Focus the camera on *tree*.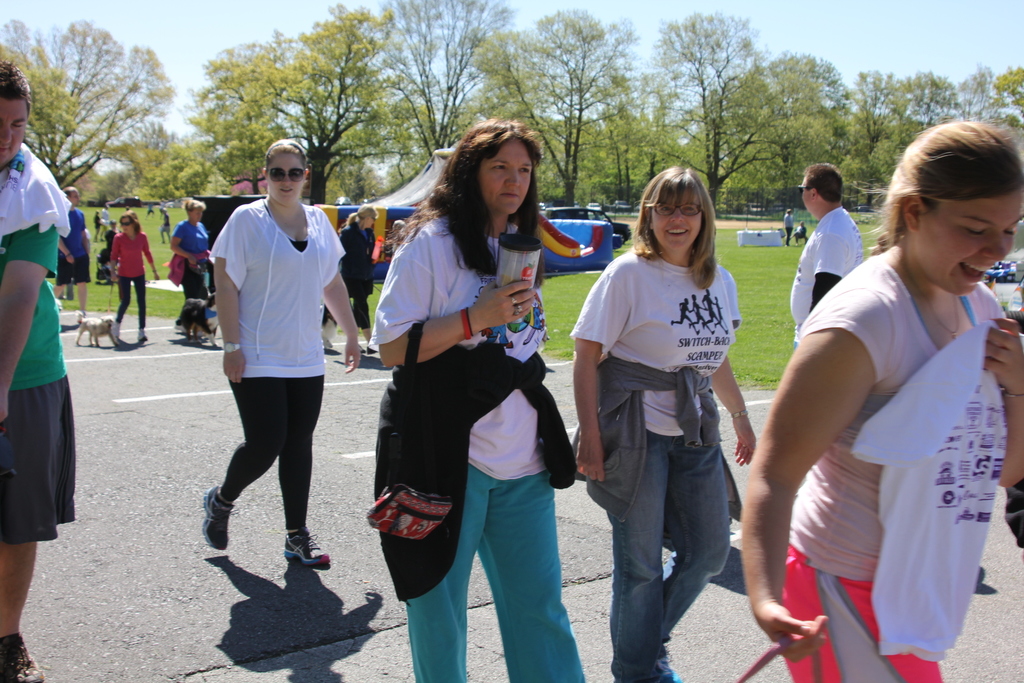
Focus region: x1=561 y1=124 x2=707 y2=192.
